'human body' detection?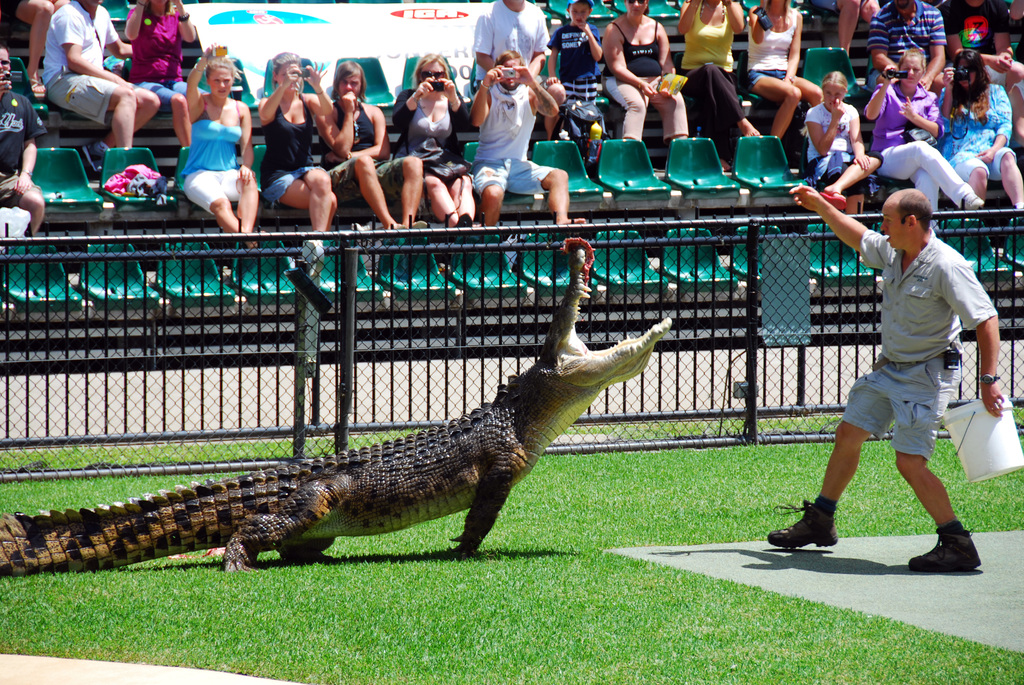
detection(472, 0, 566, 138)
